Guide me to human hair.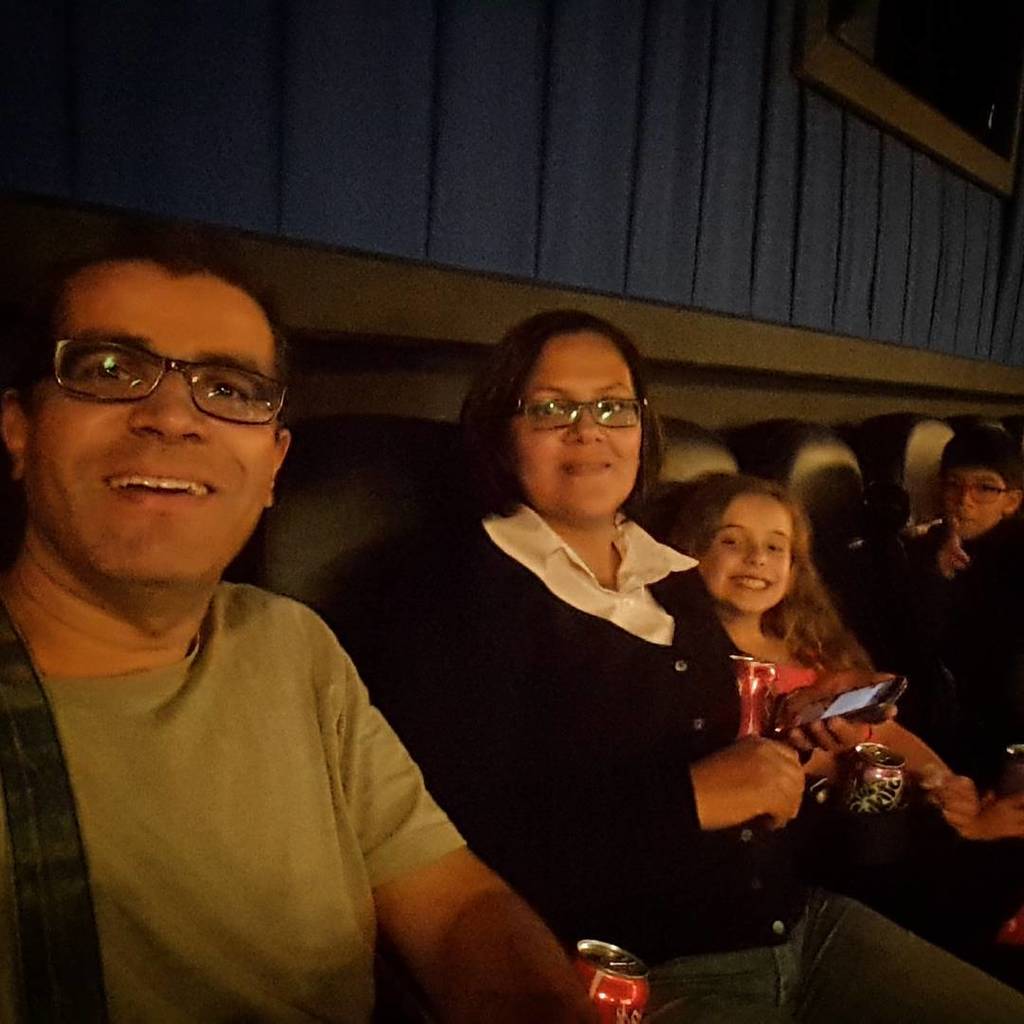
Guidance: 464 320 670 531.
